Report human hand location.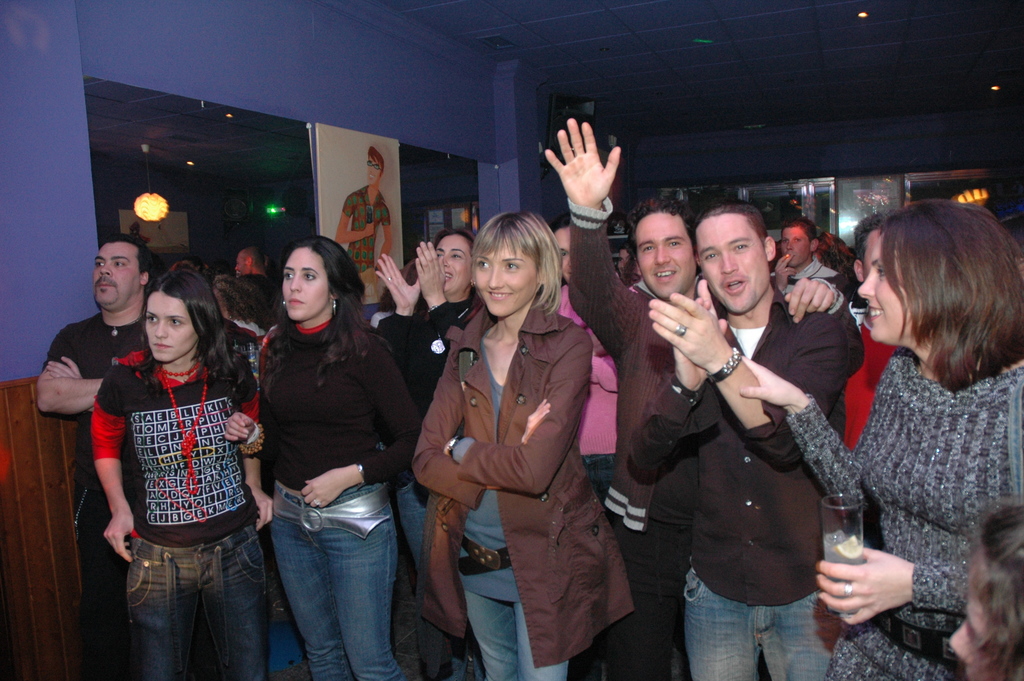
Report: [815, 545, 918, 630].
